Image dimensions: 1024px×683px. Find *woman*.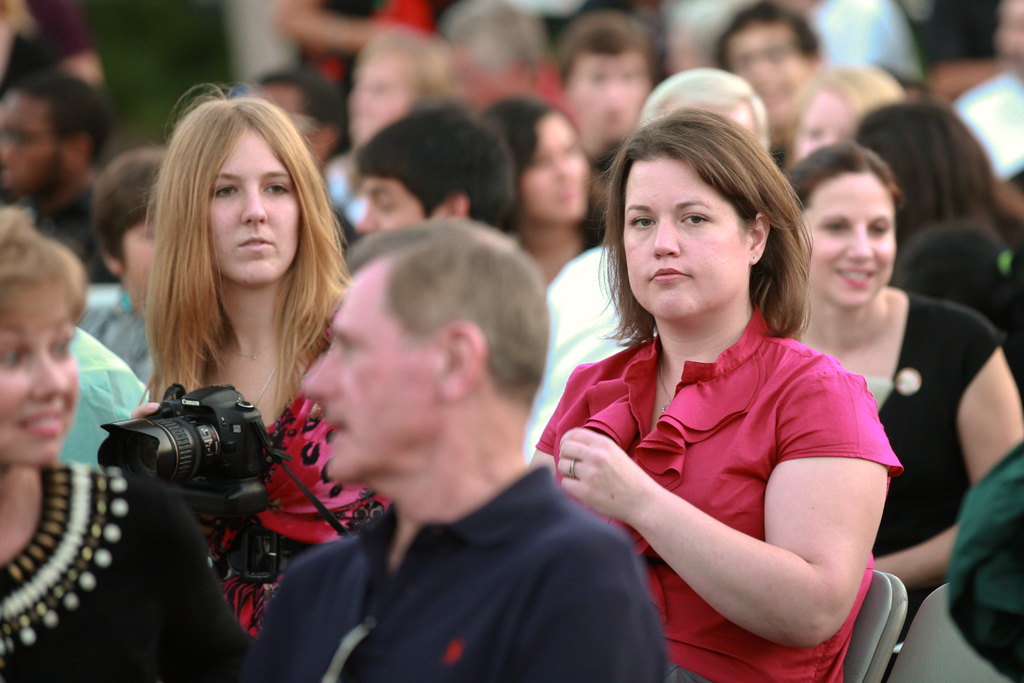
785, 134, 1023, 661.
